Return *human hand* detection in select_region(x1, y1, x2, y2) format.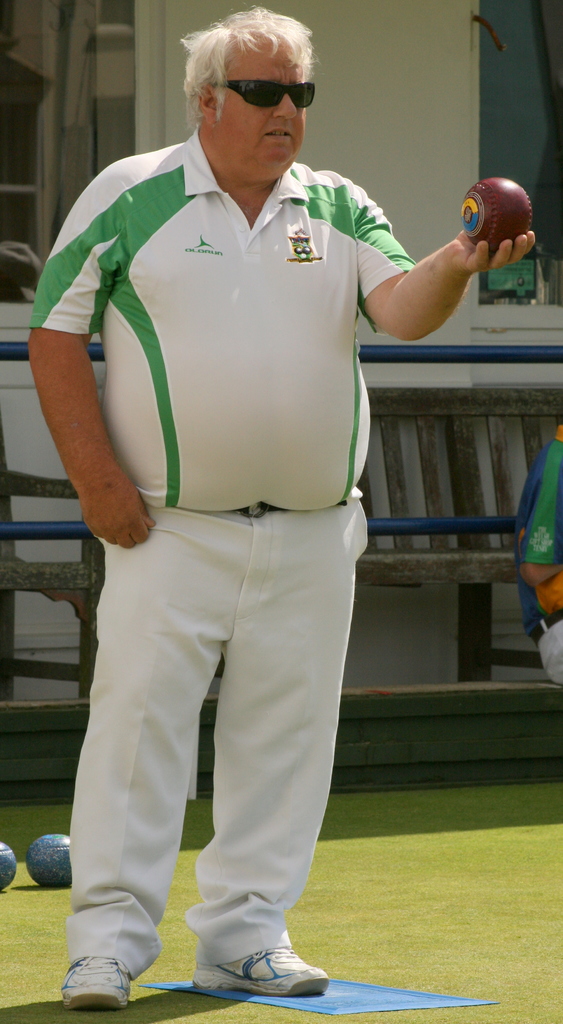
select_region(459, 222, 541, 275).
